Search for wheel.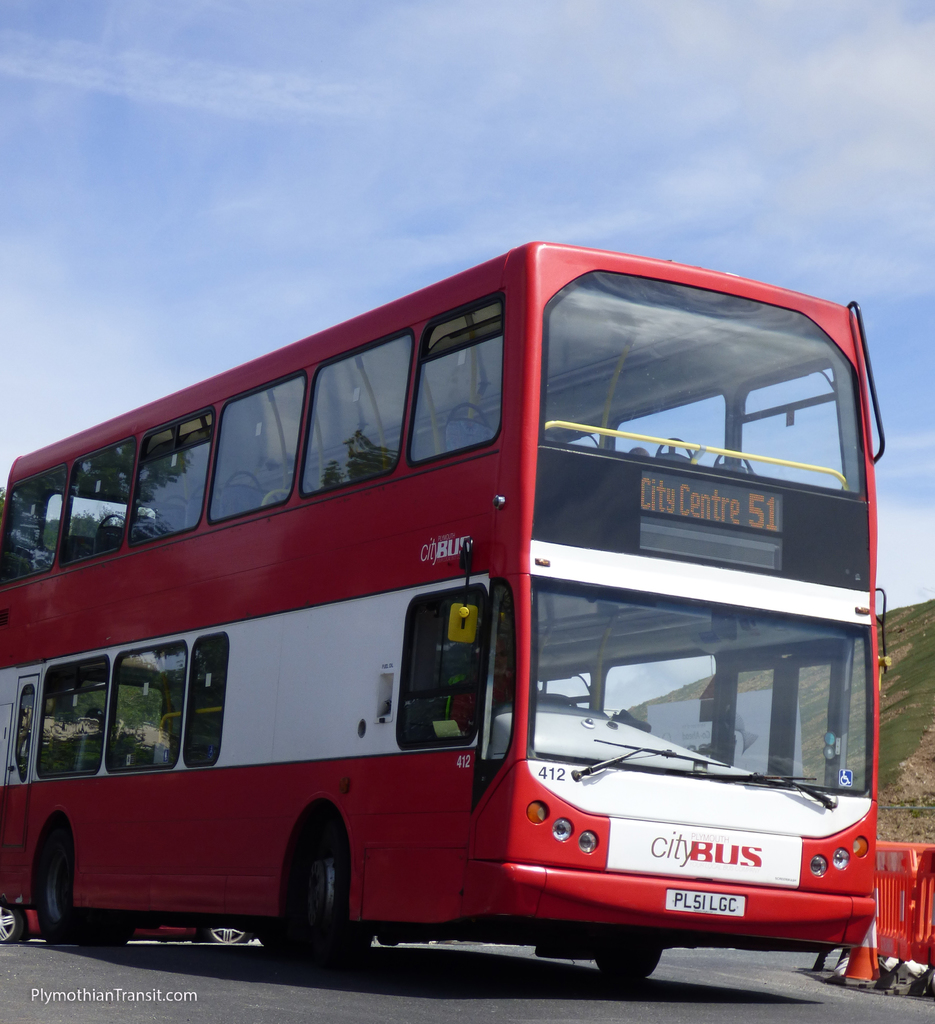
Found at locate(35, 825, 87, 942).
